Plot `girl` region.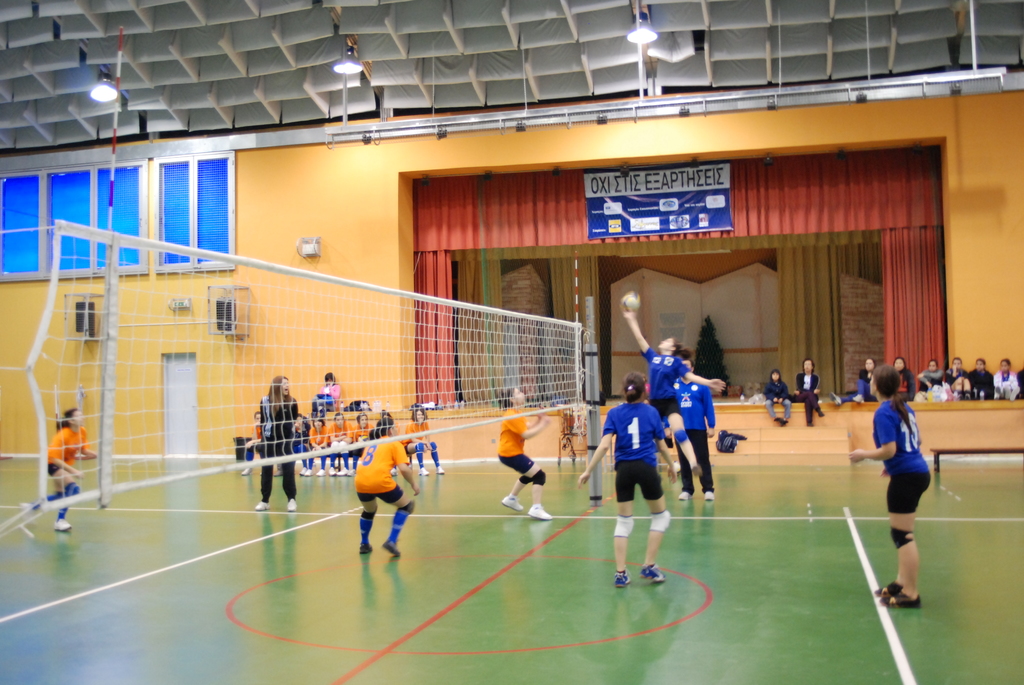
Plotted at [left=312, top=372, right=339, bottom=418].
